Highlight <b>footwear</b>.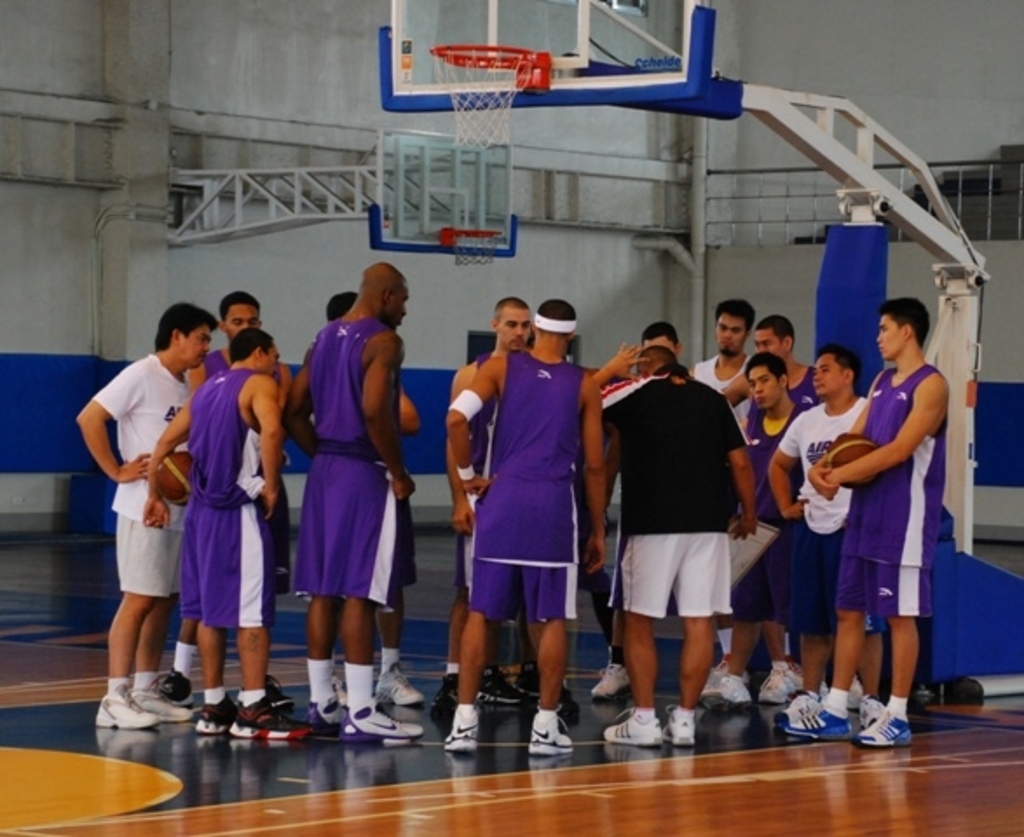
Highlighted region: rect(138, 677, 195, 724).
